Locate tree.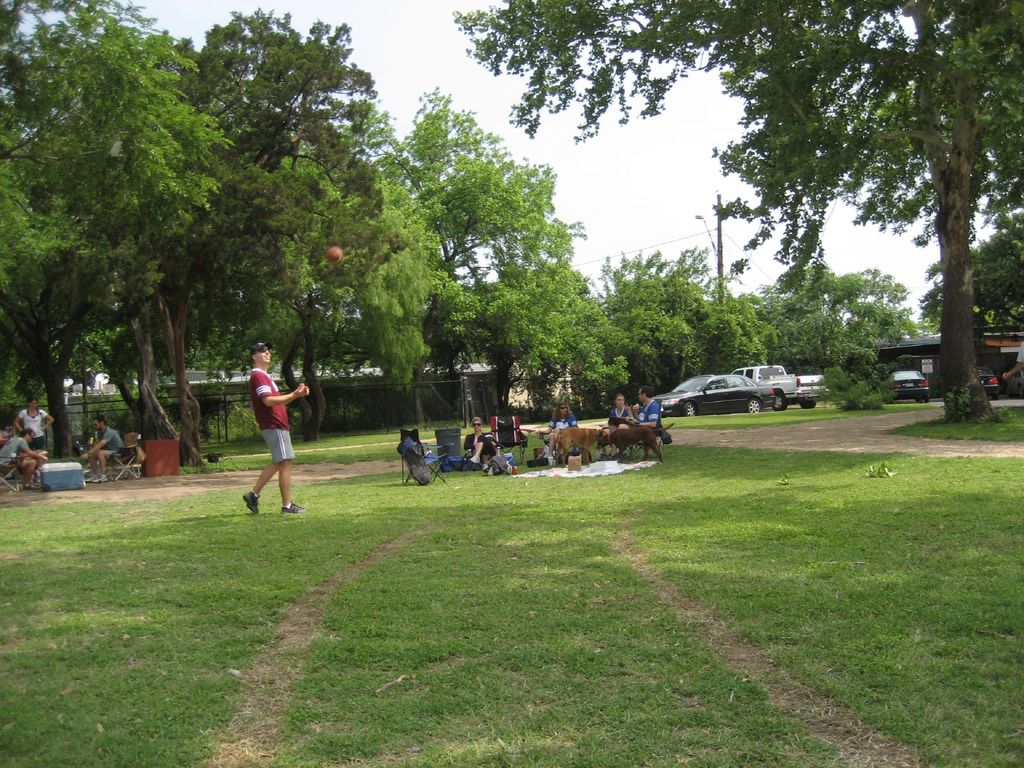
Bounding box: box=[392, 83, 588, 434].
